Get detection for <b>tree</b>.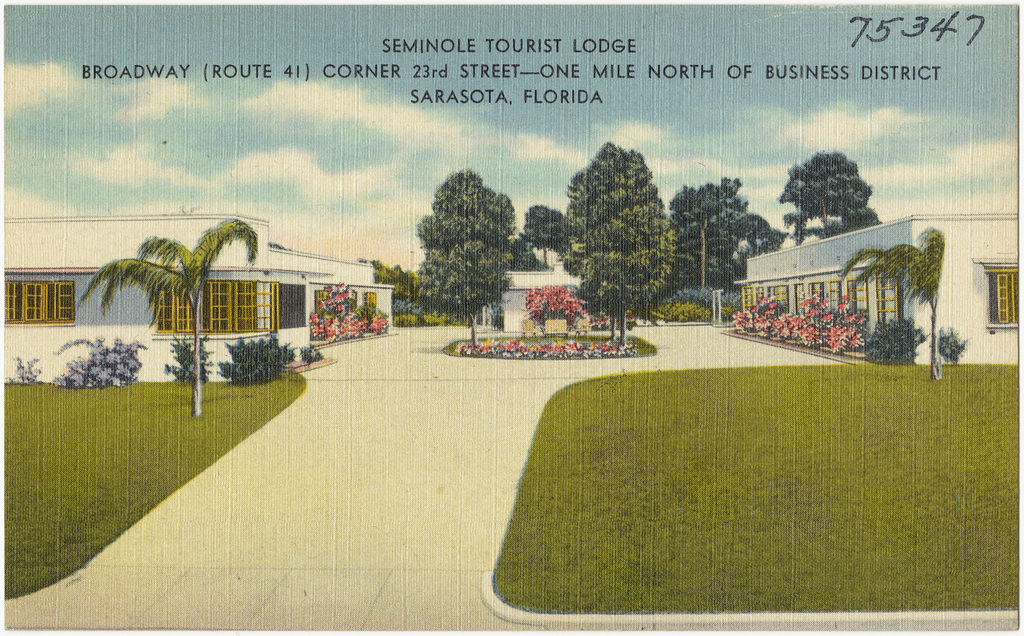
Detection: <bbox>835, 225, 945, 382</bbox>.
